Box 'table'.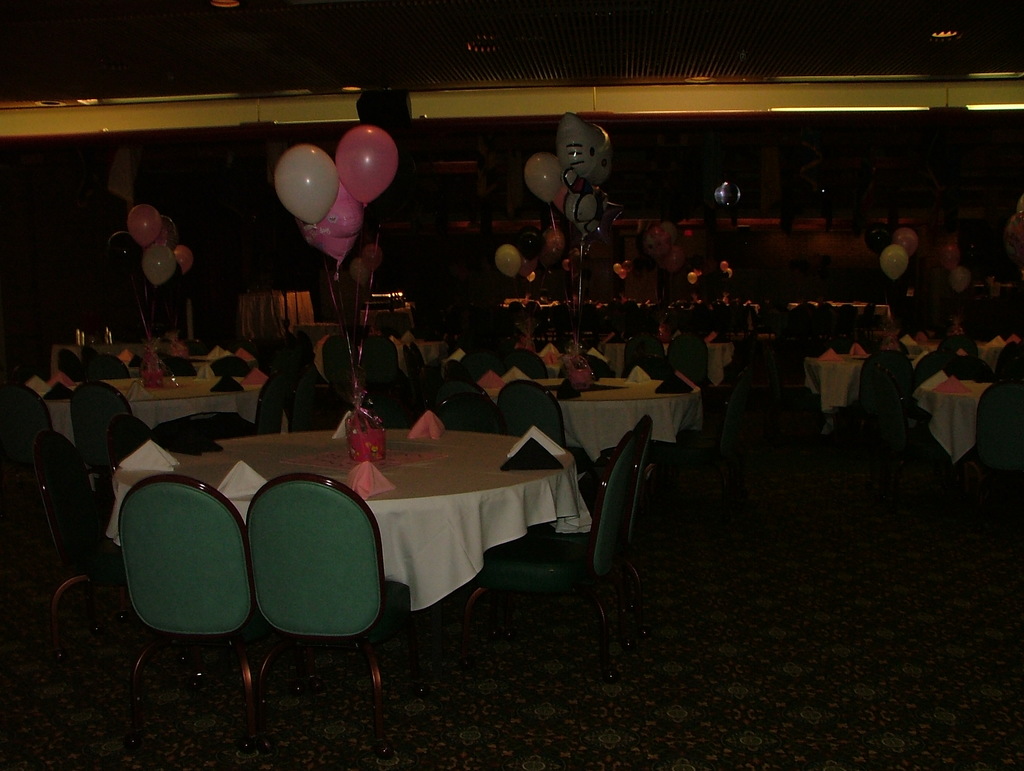
(44,341,163,384).
